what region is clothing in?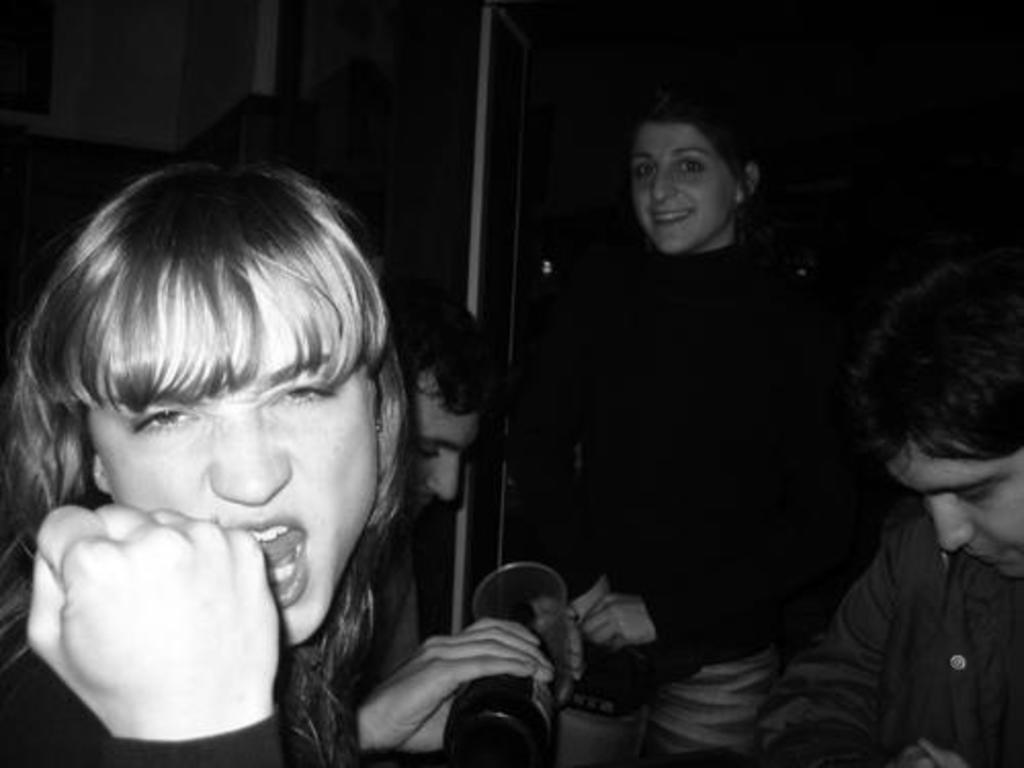
[left=784, top=506, right=1022, bottom=766].
